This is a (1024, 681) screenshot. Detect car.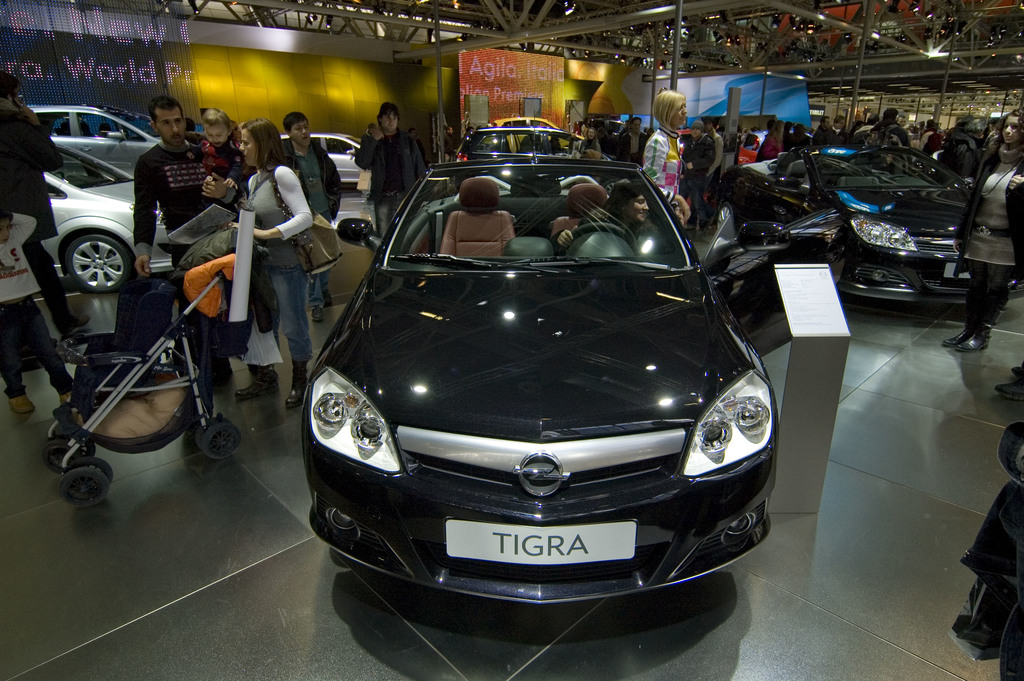
50/149/177/297.
